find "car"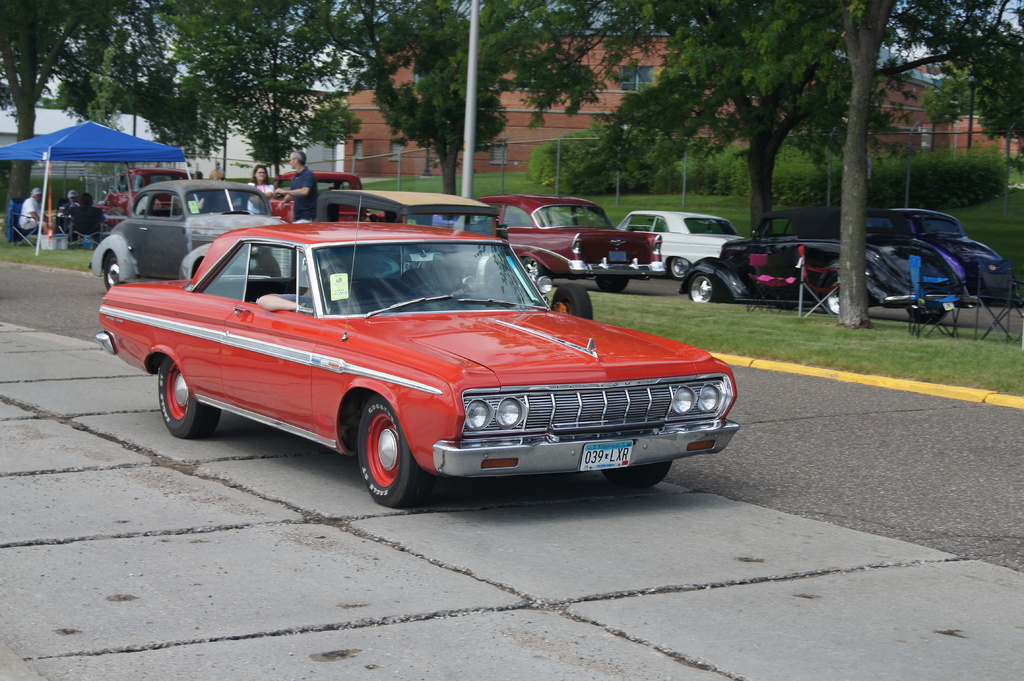
BBox(88, 173, 298, 291)
